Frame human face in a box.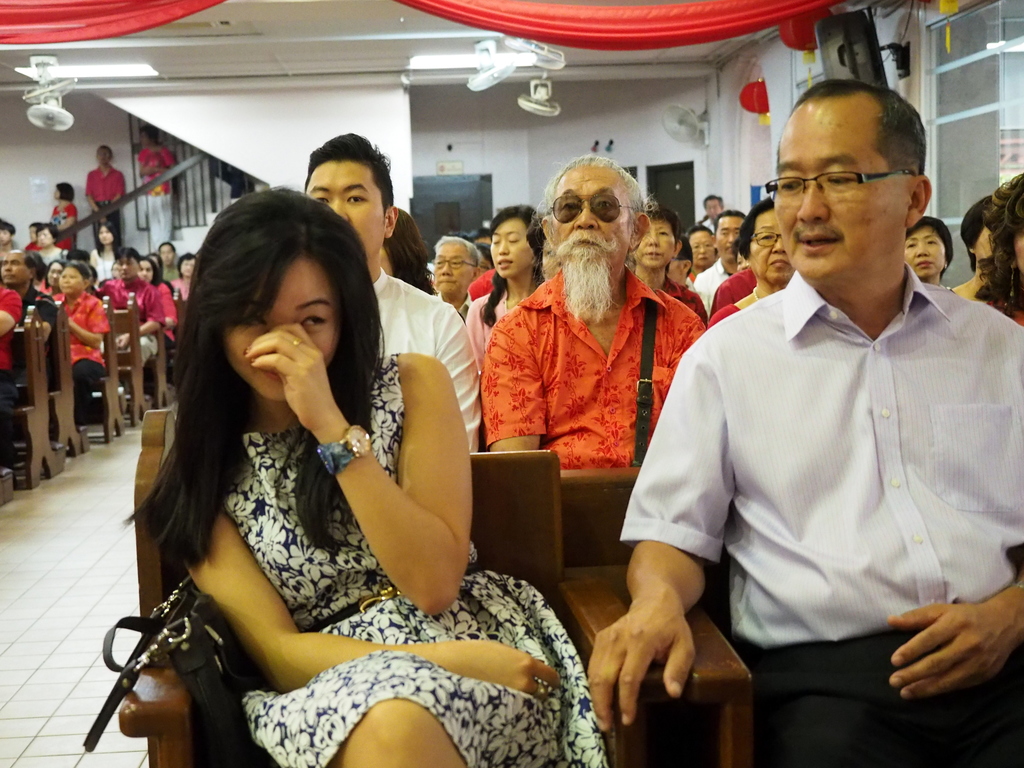
detection(550, 165, 634, 266).
